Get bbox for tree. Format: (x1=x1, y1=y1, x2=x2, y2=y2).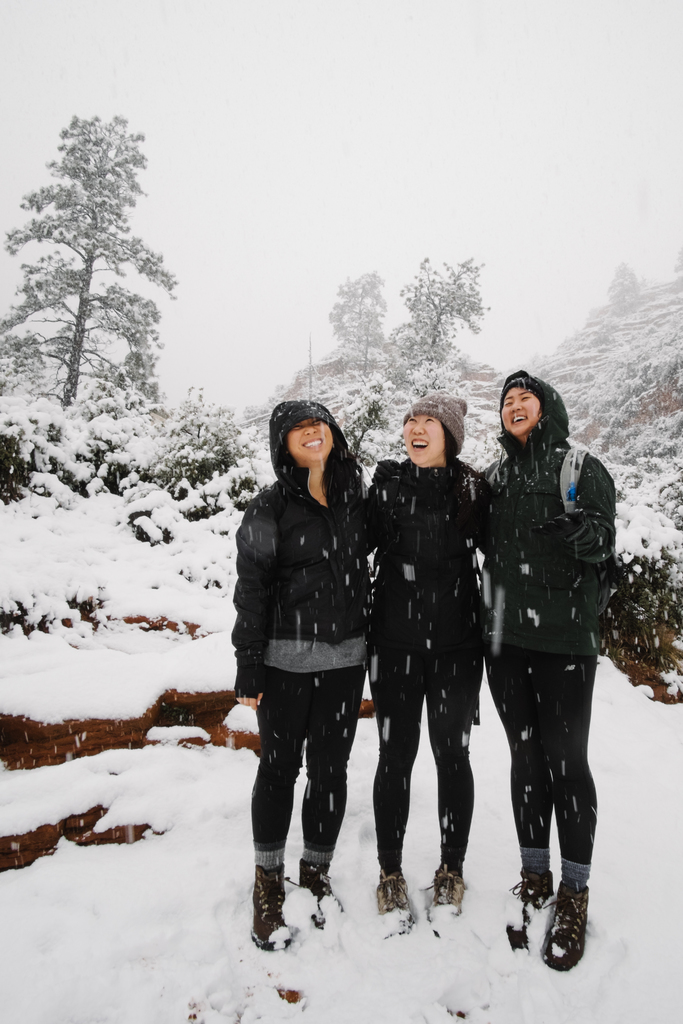
(x1=0, y1=97, x2=177, y2=413).
